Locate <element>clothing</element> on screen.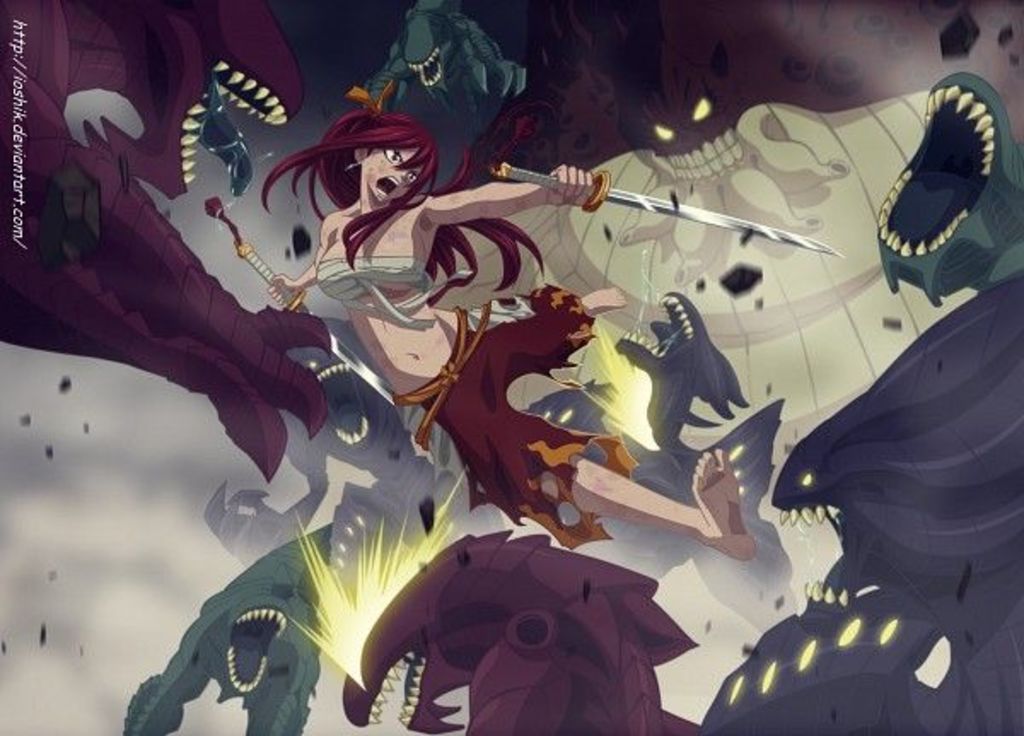
On screen at [left=396, top=292, right=642, bottom=545].
